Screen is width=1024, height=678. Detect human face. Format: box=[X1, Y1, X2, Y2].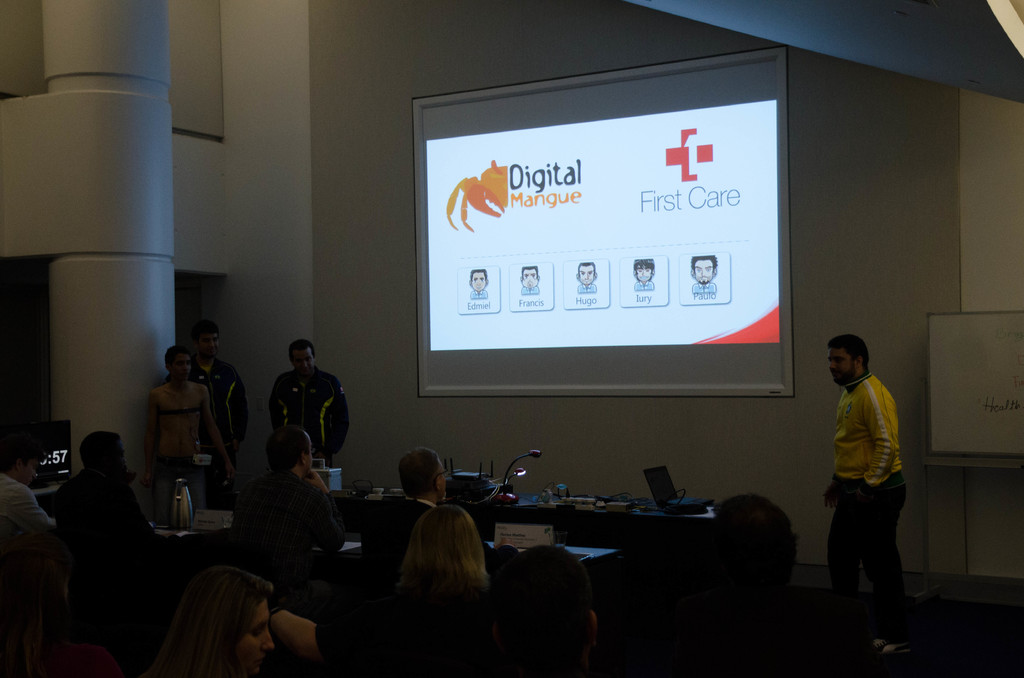
box=[15, 454, 40, 490].
